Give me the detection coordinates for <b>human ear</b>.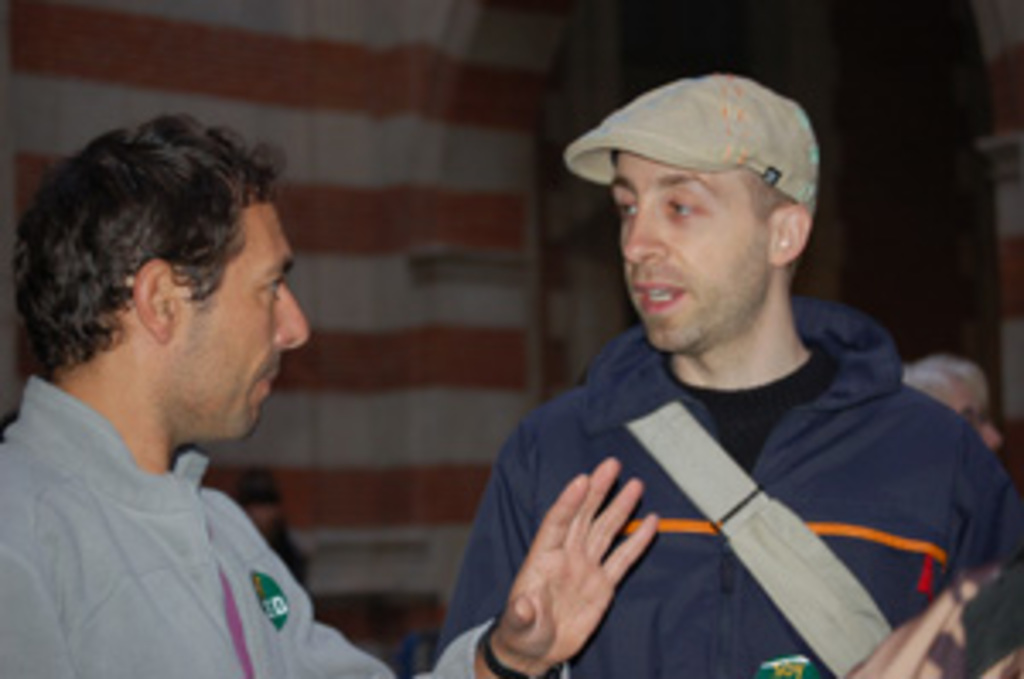
{"left": 771, "top": 201, "right": 809, "bottom": 266}.
